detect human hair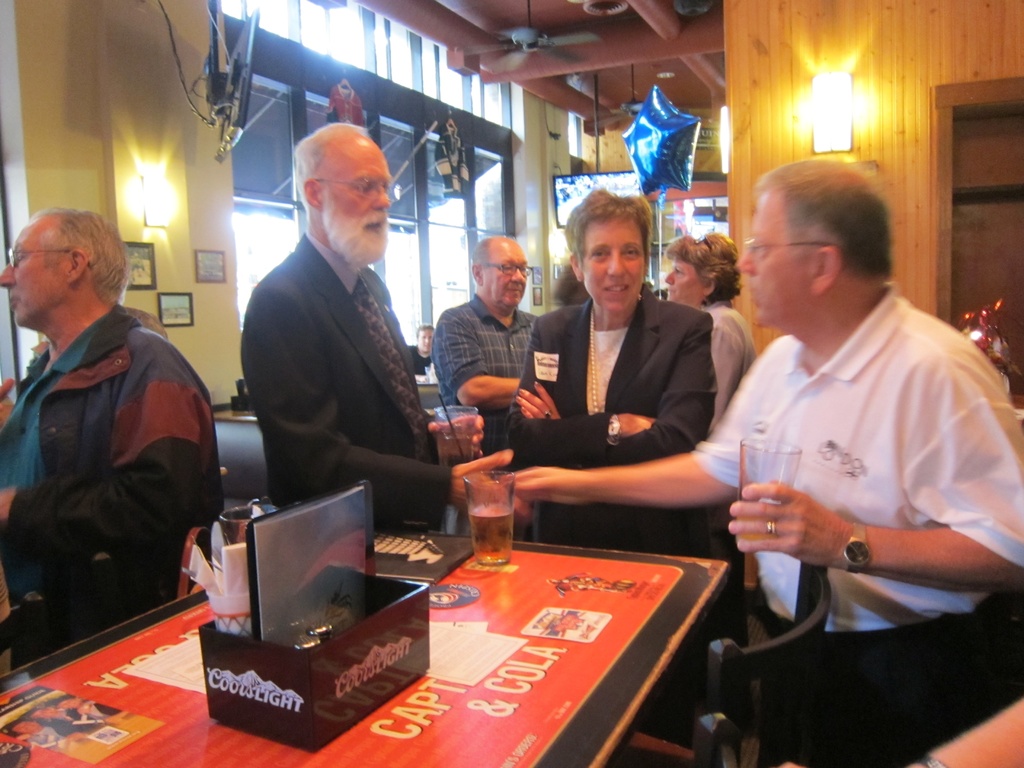
left=741, top=160, right=907, bottom=308
